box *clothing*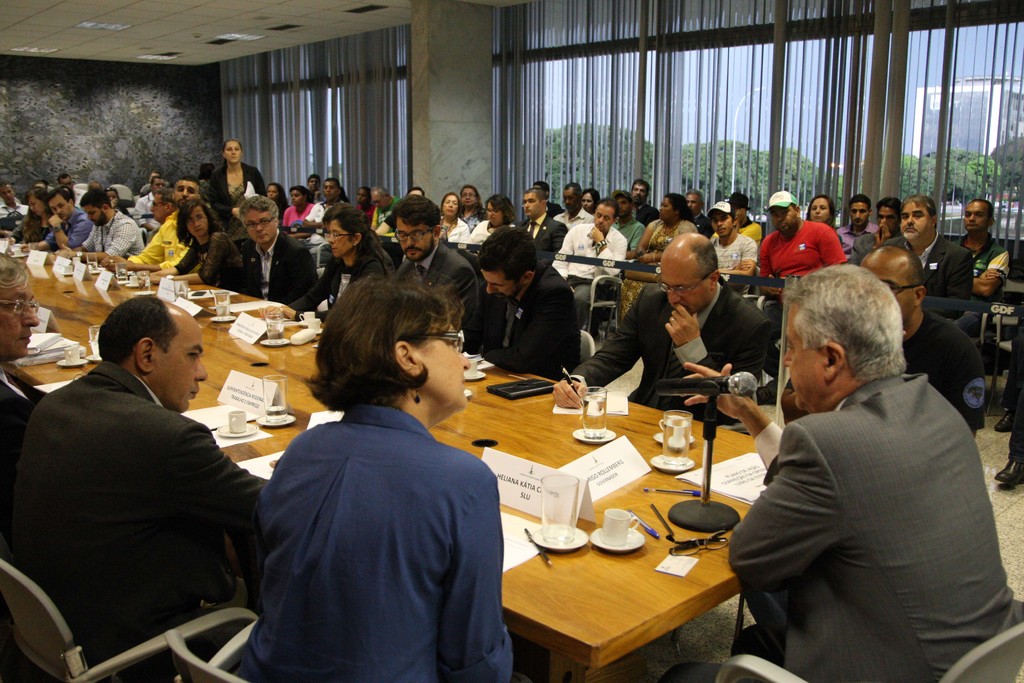
box=[0, 345, 234, 667]
